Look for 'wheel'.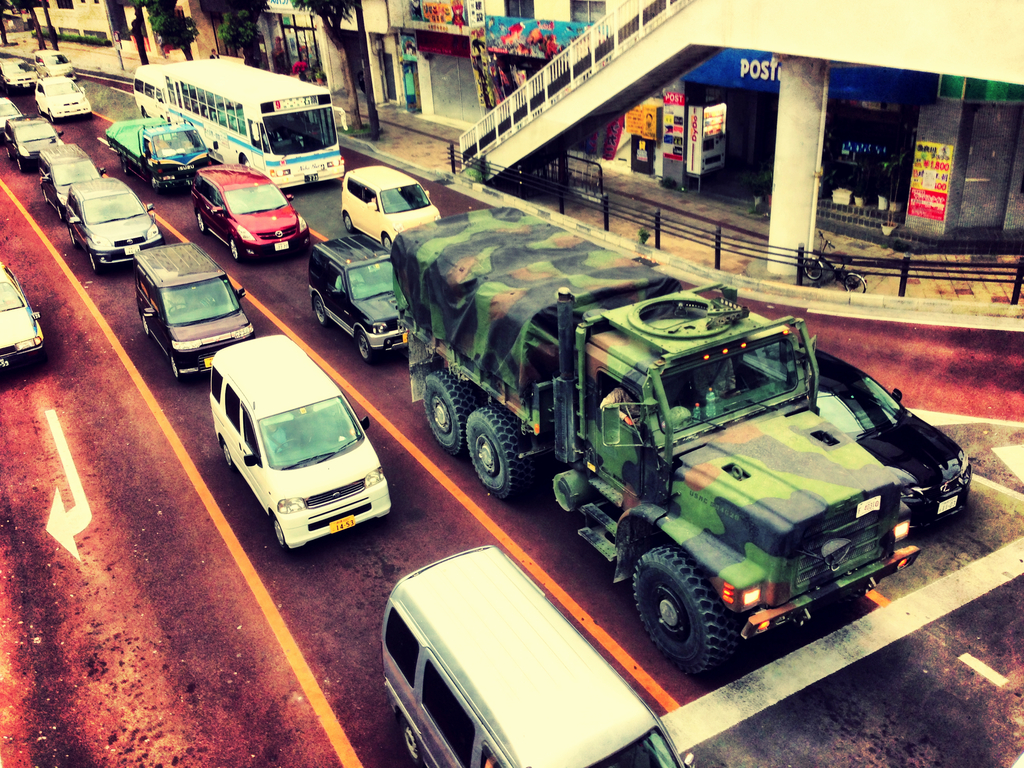
Found: (x1=140, y1=316, x2=151, y2=336).
